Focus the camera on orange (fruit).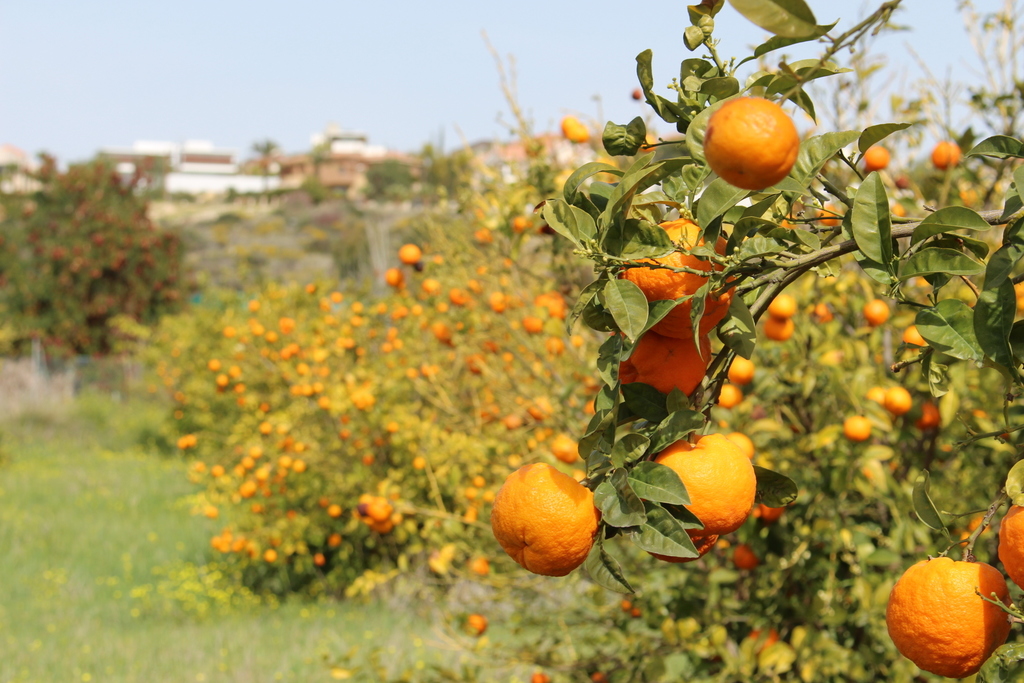
Focus region: (left=768, top=295, right=793, bottom=317).
